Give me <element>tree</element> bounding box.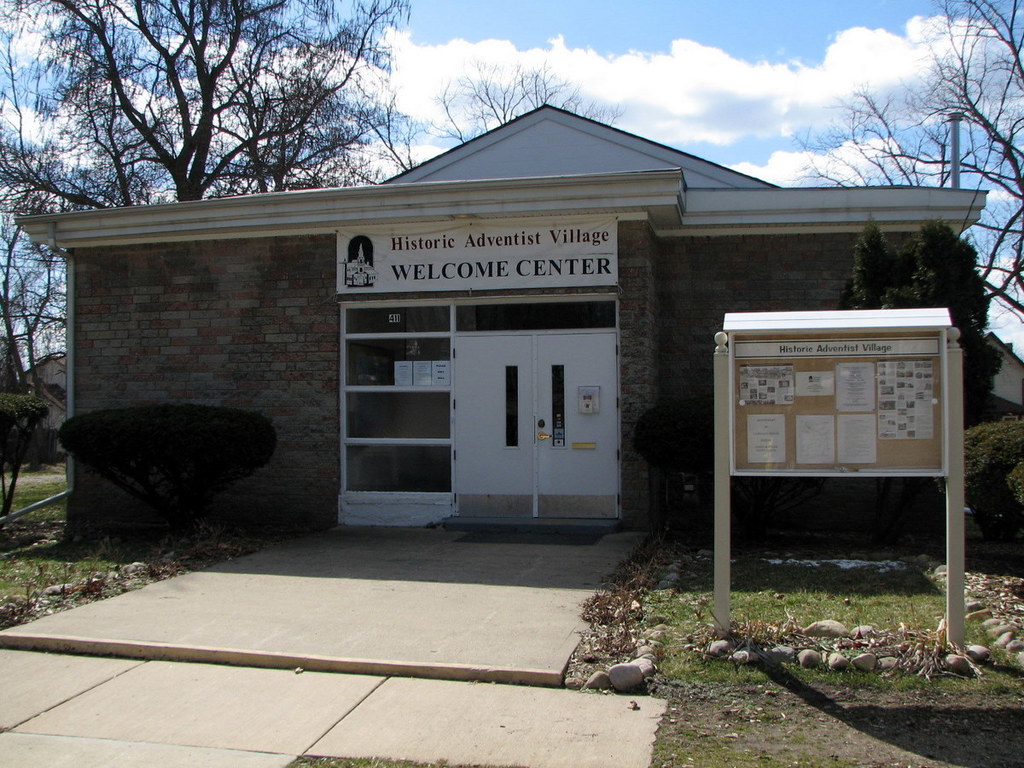
{"left": 841, "top": 209, "right": 1003, "bottom": 424}.
